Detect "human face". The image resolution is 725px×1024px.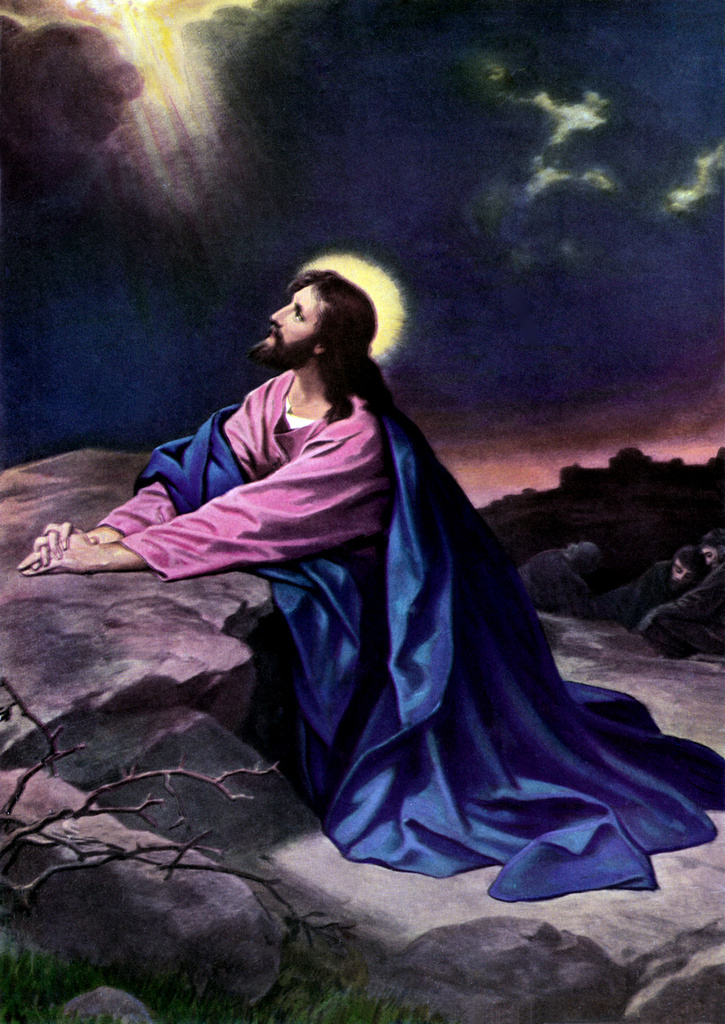
bbox=(266, 282, 326, 357).
